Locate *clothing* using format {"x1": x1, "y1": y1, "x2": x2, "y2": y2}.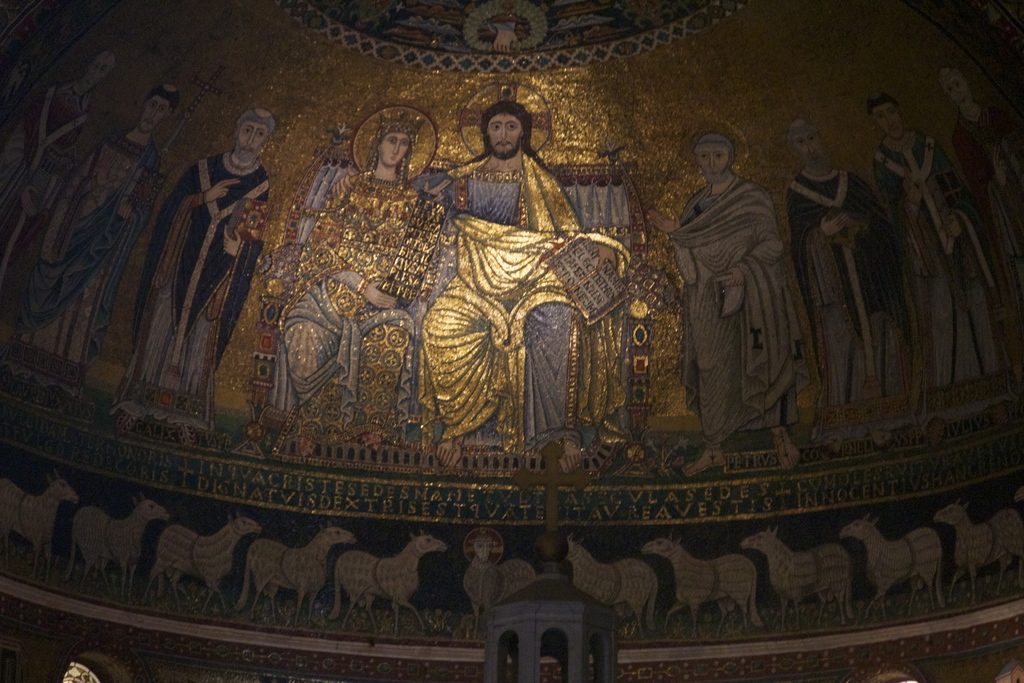
{"x1": 138, "y1": 155, "x2": 276, "y2": 415}.
